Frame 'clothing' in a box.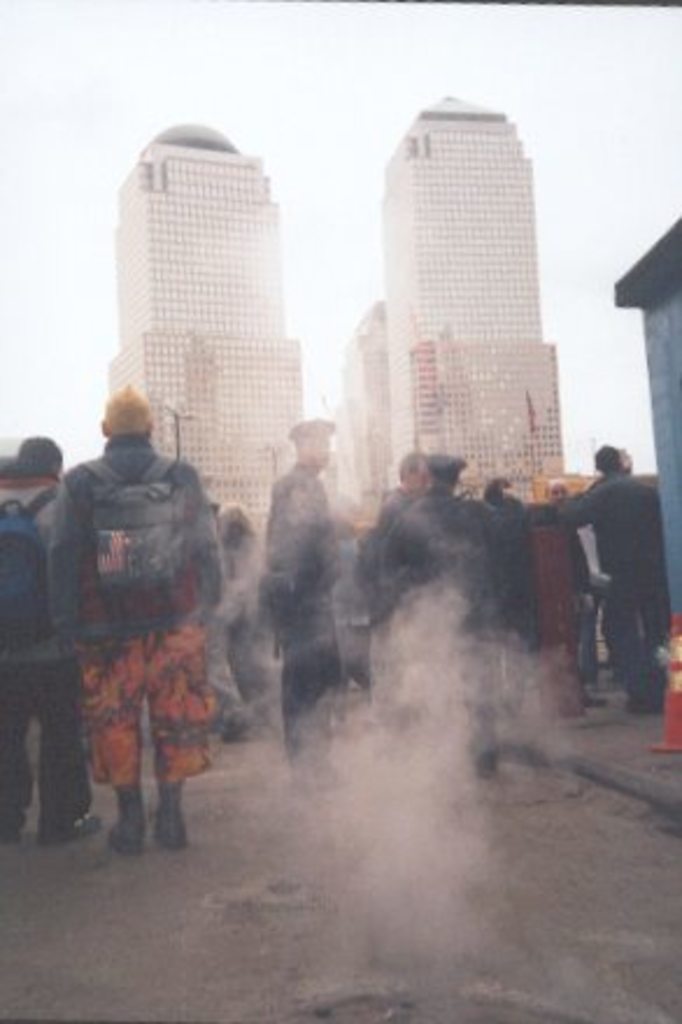
region(263, 468, 344, 745).
